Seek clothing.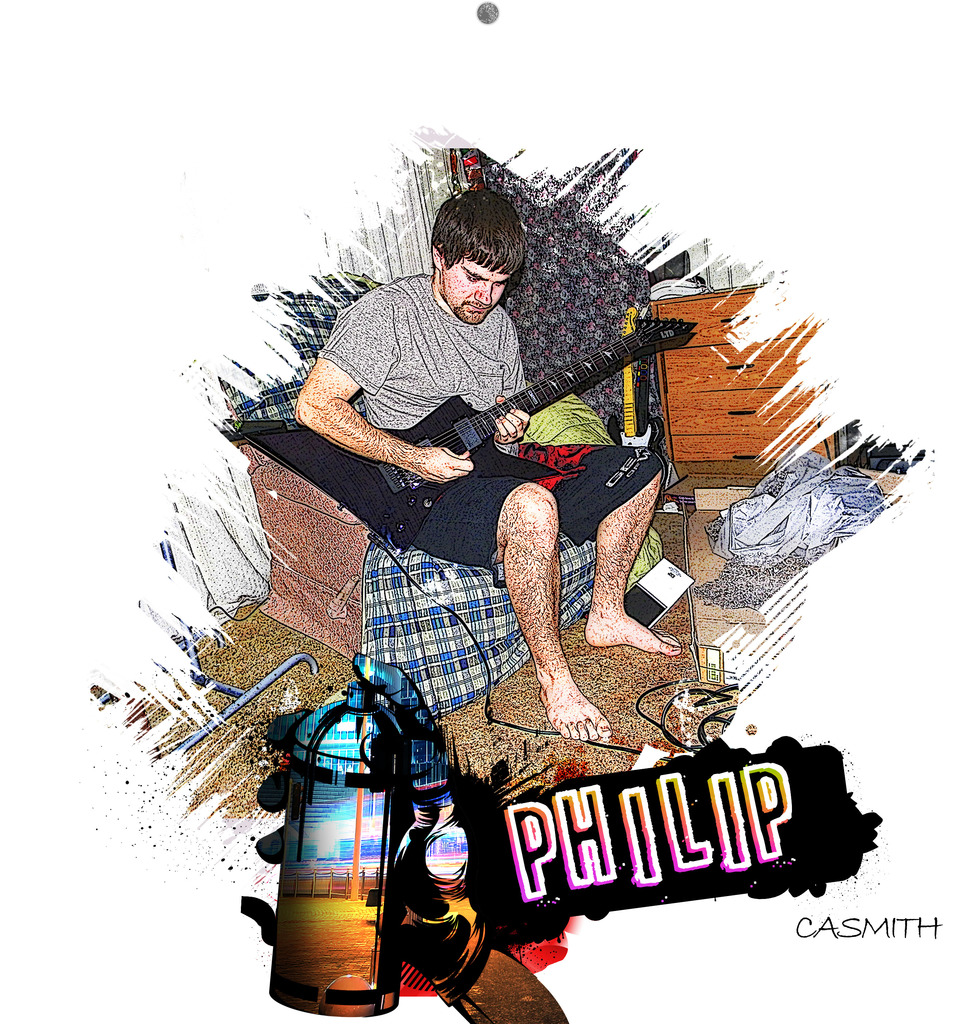
Rect(319, 273, 660, 568).
